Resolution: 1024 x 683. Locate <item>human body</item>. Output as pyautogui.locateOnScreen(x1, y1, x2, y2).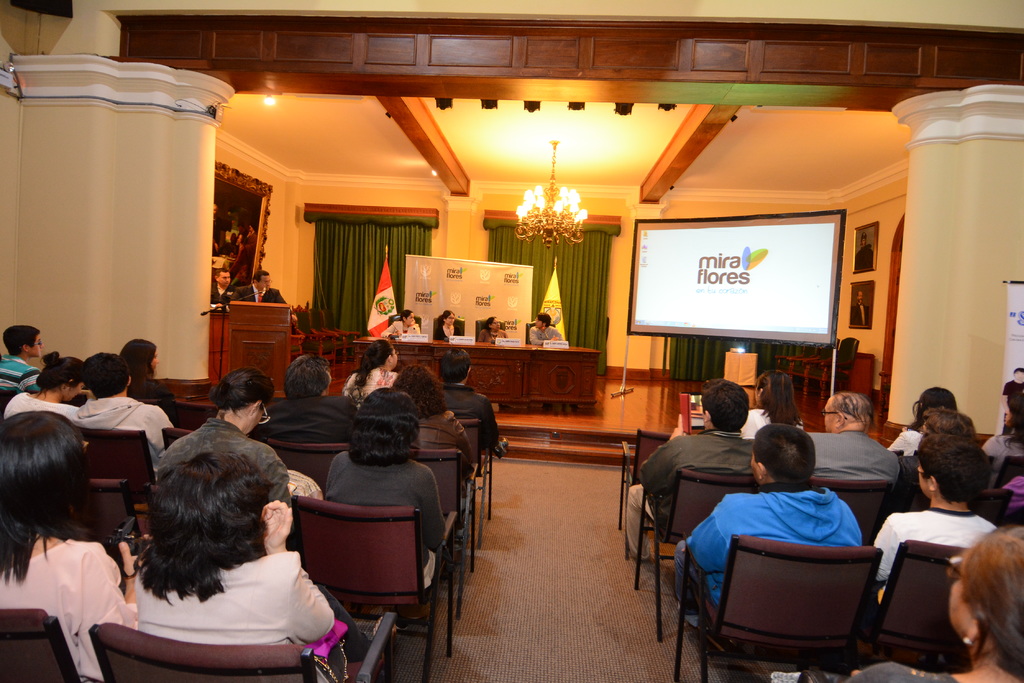
pyautogui.locateOnScreen(538, 314, 552, 344).
